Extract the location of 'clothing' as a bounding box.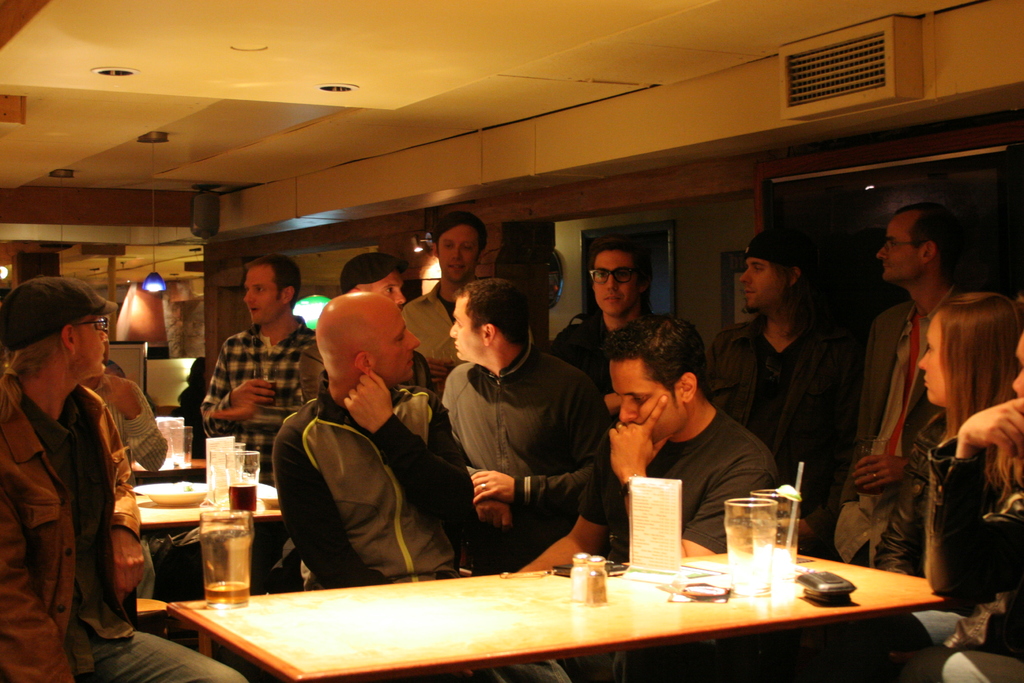
crop(698, 315, 851, 491).
